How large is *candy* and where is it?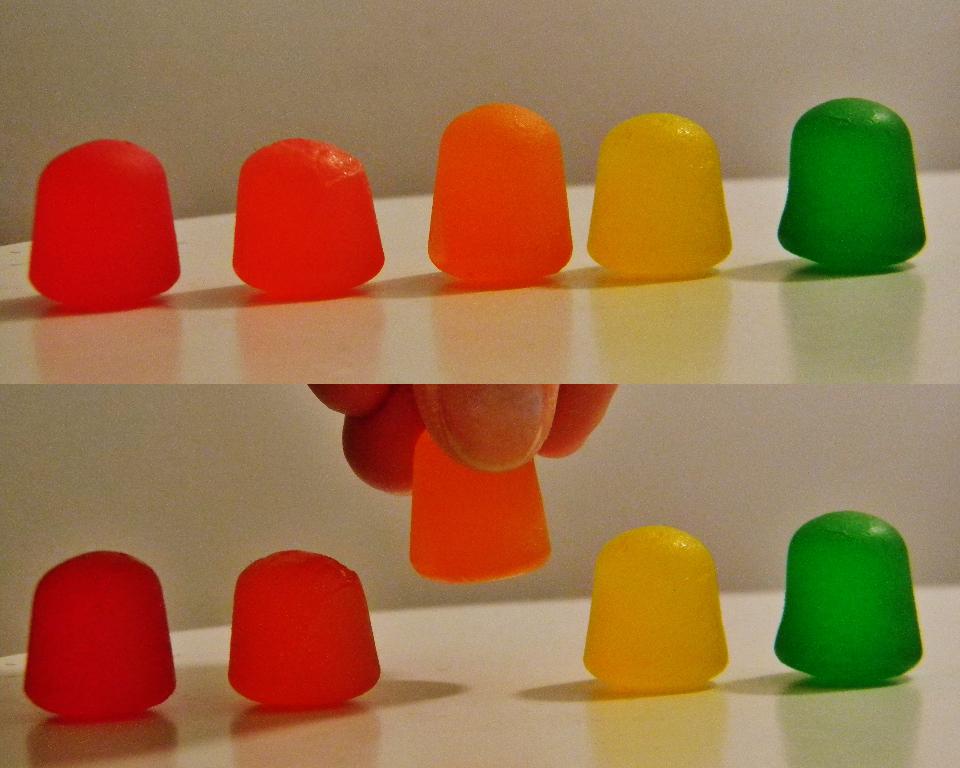
Bounding box: {"left": 409, "top": 428, "right": 553, "bottom": 582}.
